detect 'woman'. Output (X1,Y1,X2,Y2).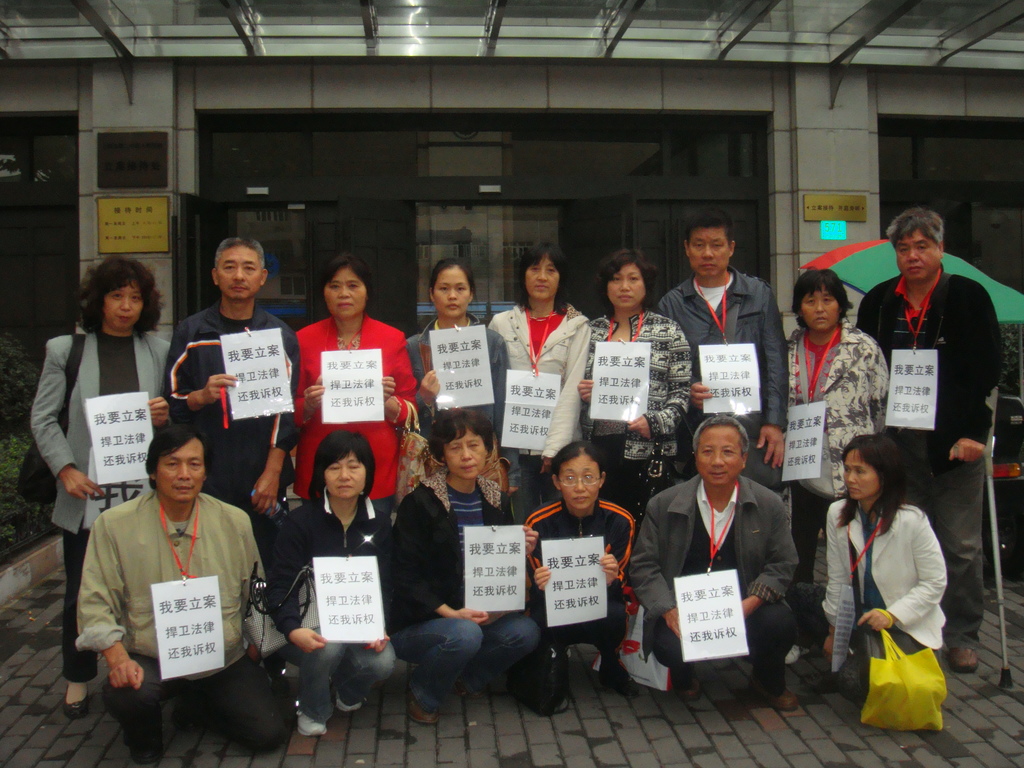
(264,431,395,735).
